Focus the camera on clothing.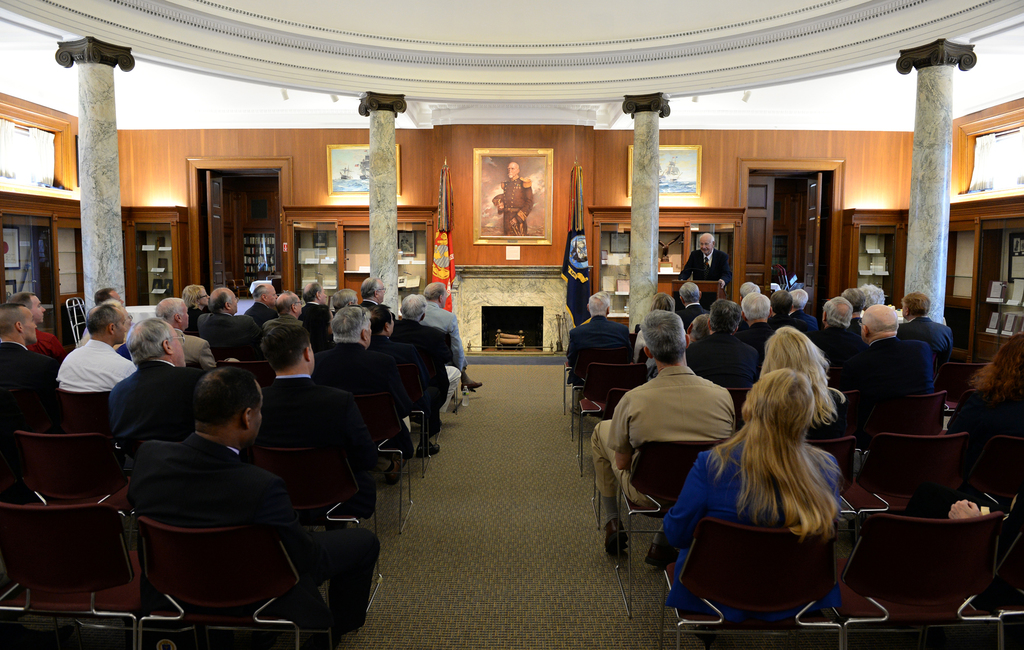
Focus region: (x1=49, y1=337, x2=132, y2=389).
